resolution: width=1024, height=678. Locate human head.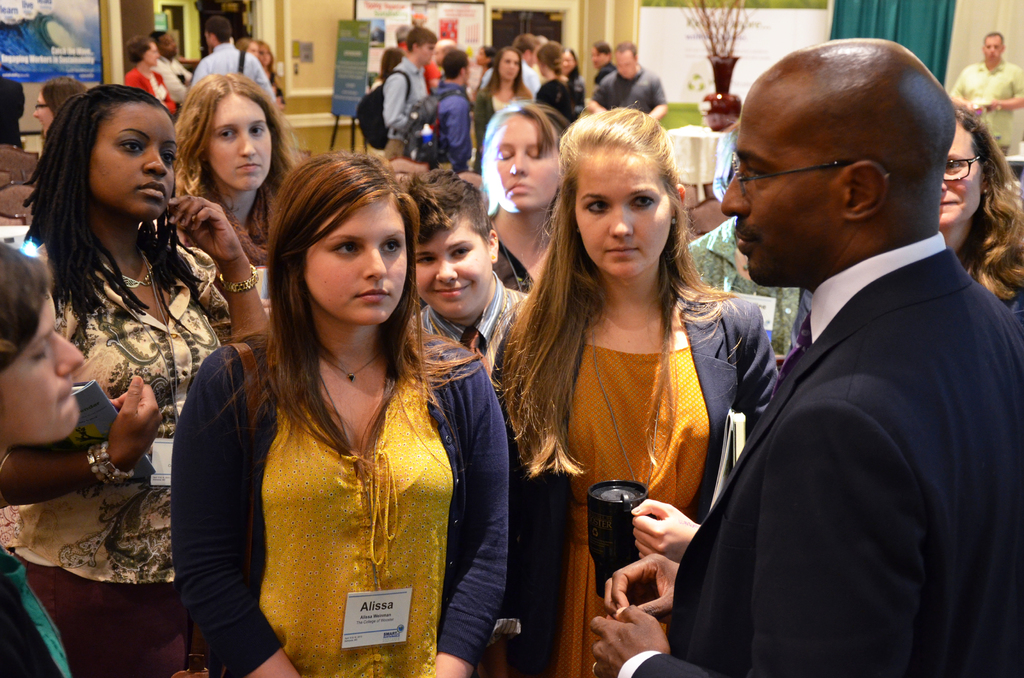
box=[126, 34, 158, 63].
